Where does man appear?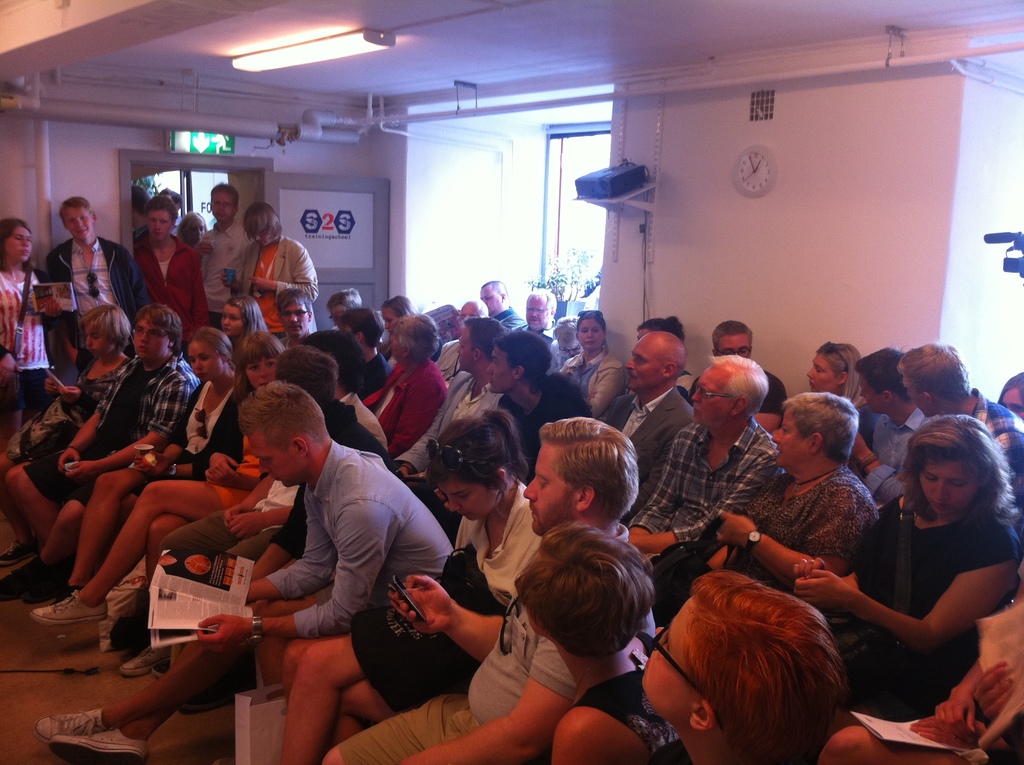
Appears at locate(163, 339, 390, 676).
